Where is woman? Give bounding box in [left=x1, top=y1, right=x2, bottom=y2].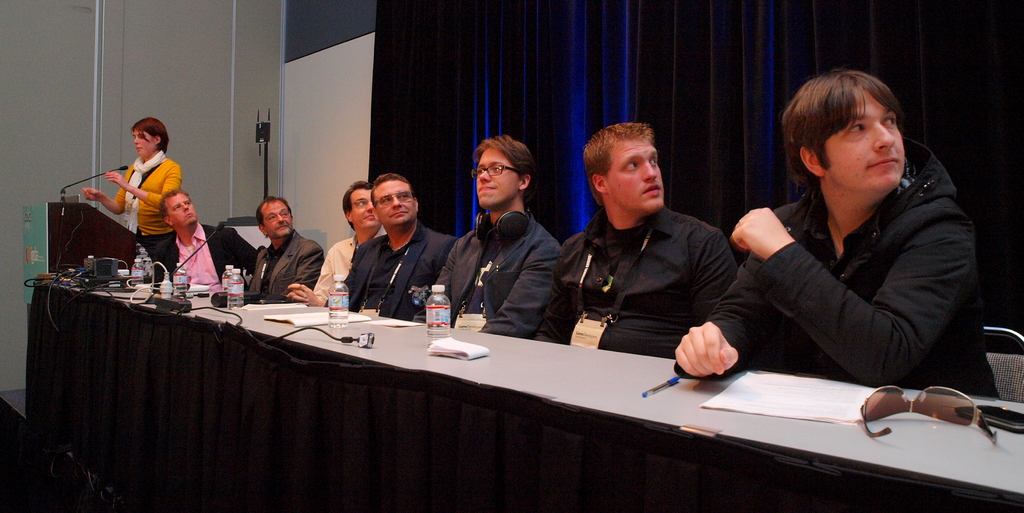
[left=66, top=95, right=209, bottom=282].
